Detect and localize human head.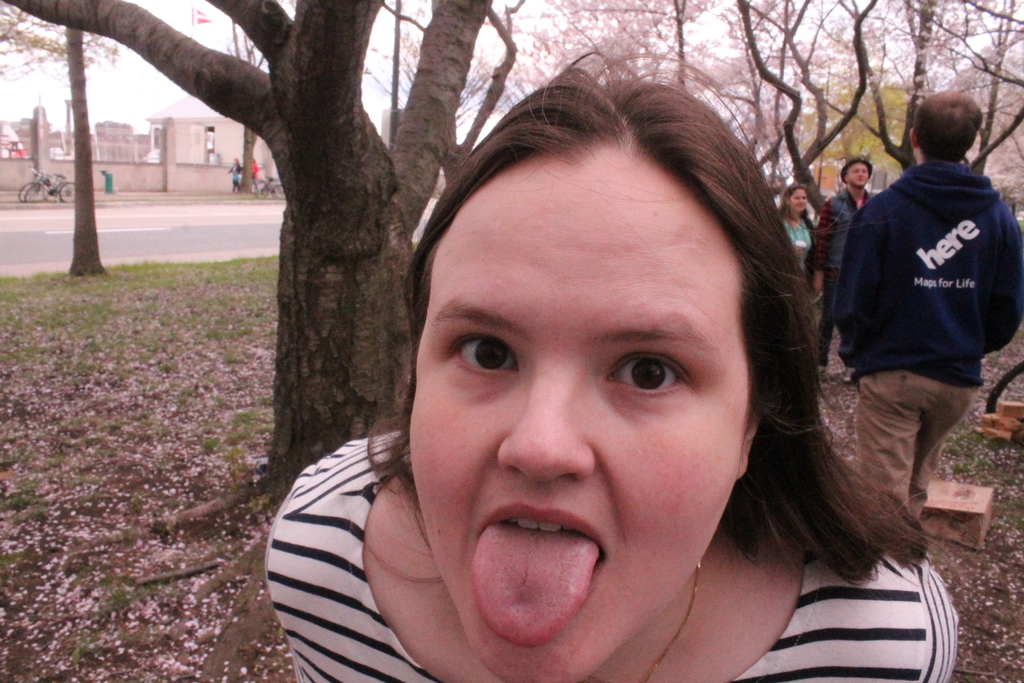
Localized at l=397, t=79, r=758, b=682.
